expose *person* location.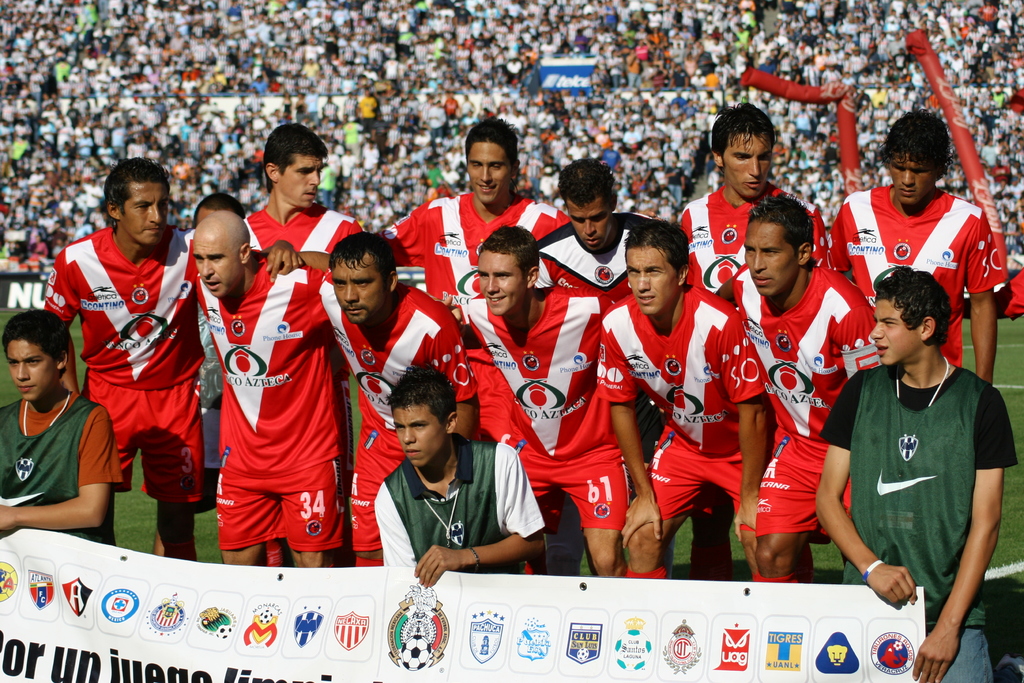
Exposed at detection(824, 106, 1011, 384).
